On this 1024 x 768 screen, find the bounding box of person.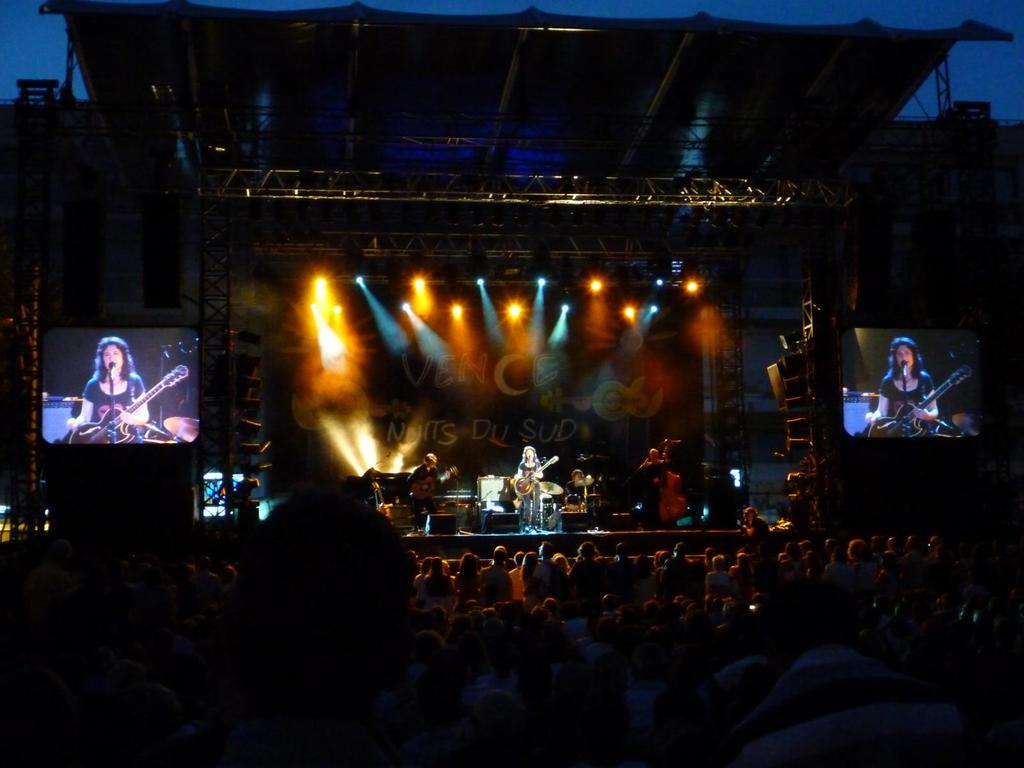
Bounding box: 515/444/544/532.
